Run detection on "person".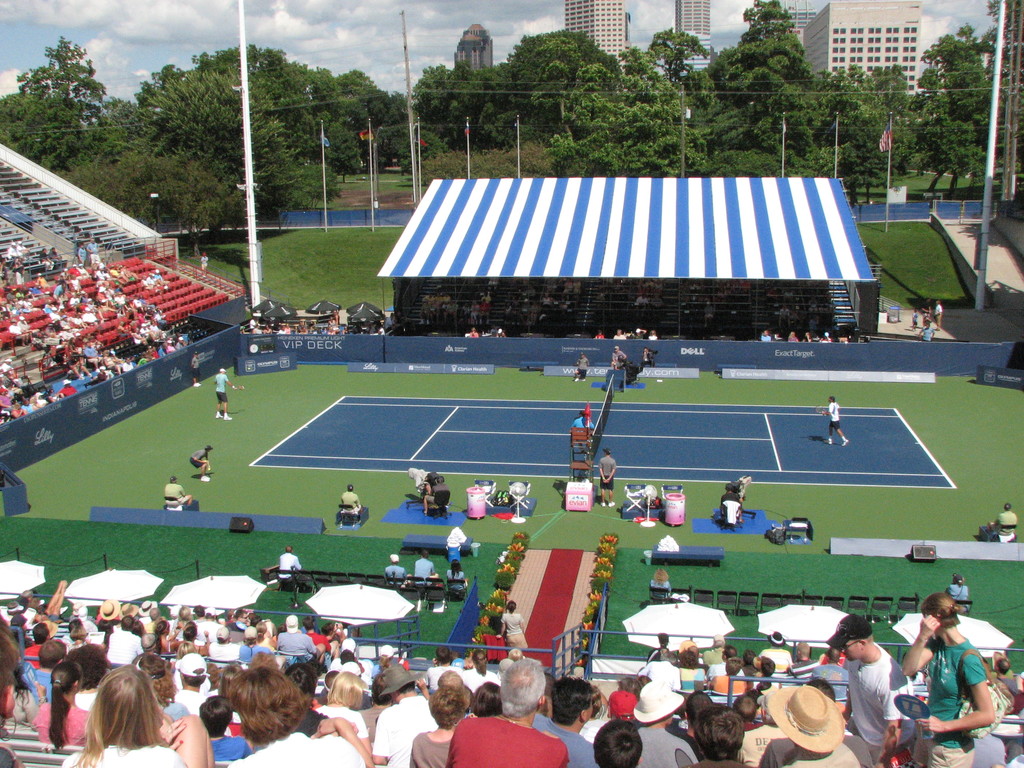
Result: region(530, 676, 602, 767).
